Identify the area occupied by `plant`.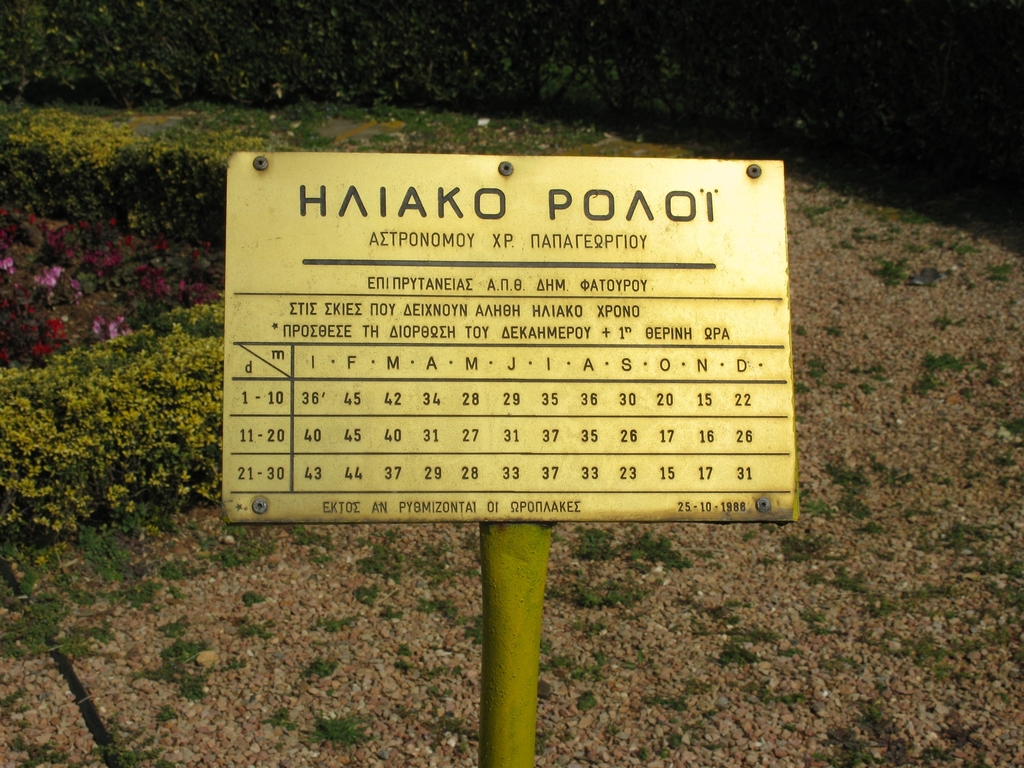
Area: 963:386:971:398.
